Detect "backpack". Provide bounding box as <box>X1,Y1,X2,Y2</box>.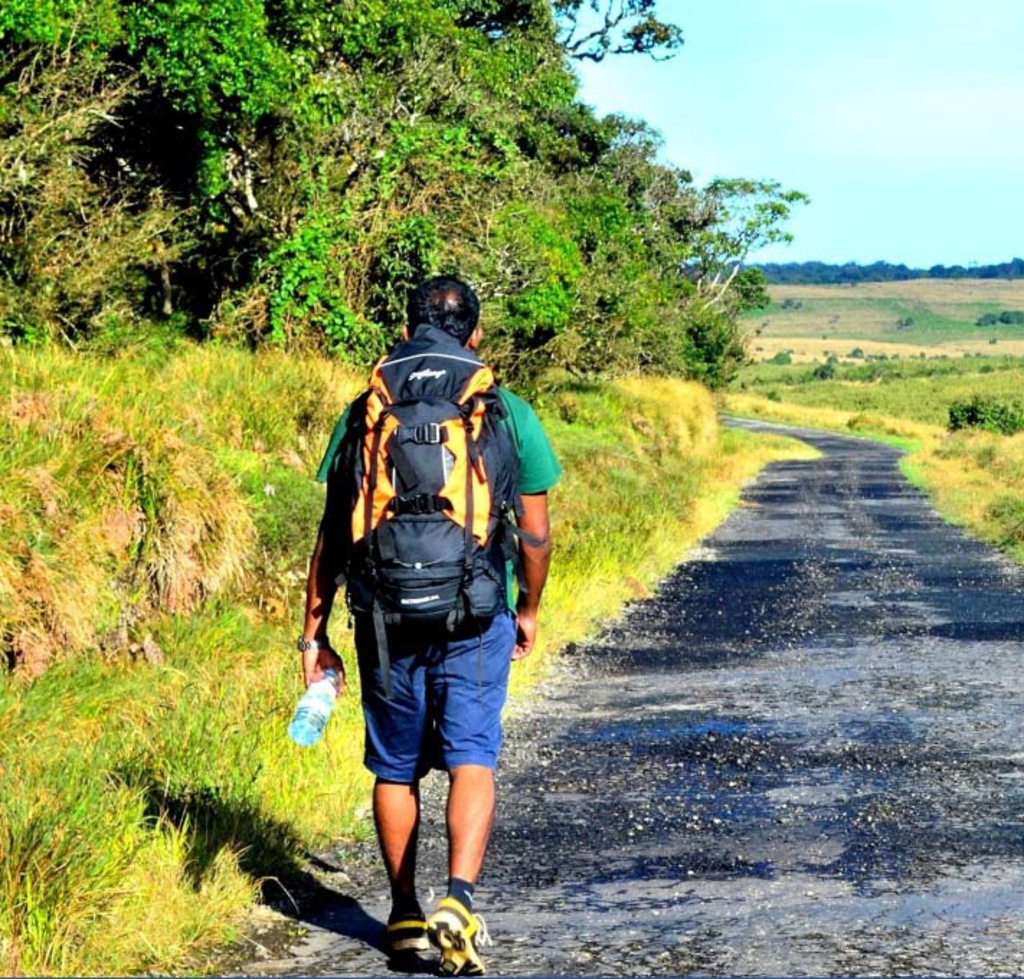
<box>343,360,516,697</box>.
